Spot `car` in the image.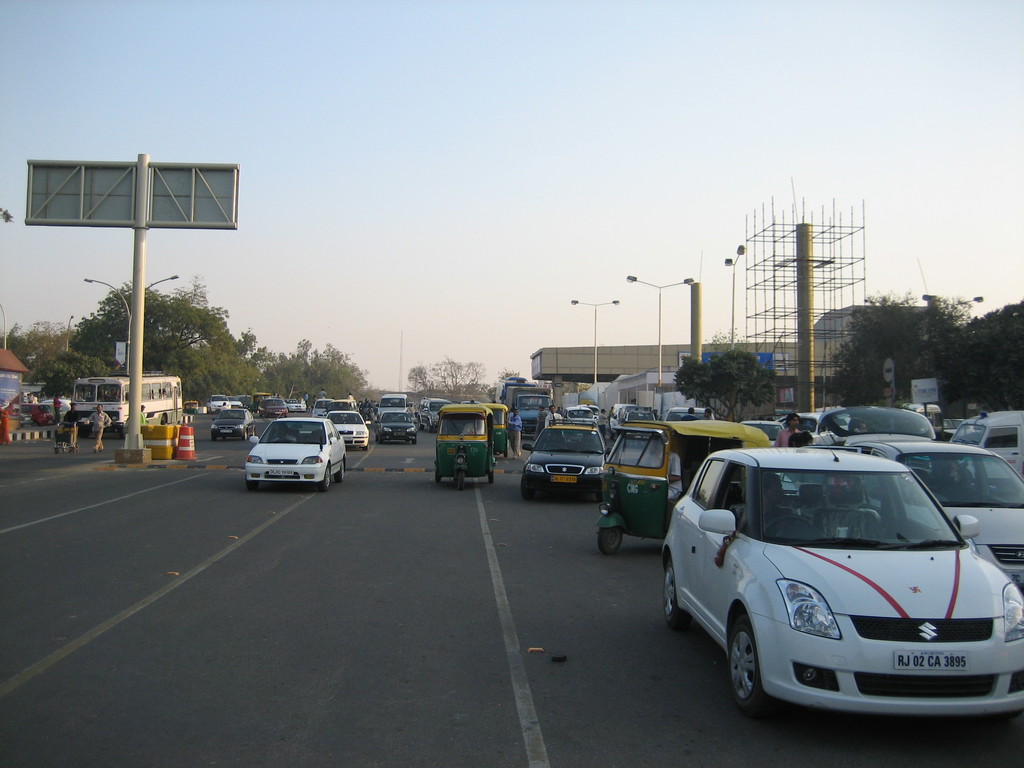
`car` found at bbox=[817, 402, 1023, 593].
